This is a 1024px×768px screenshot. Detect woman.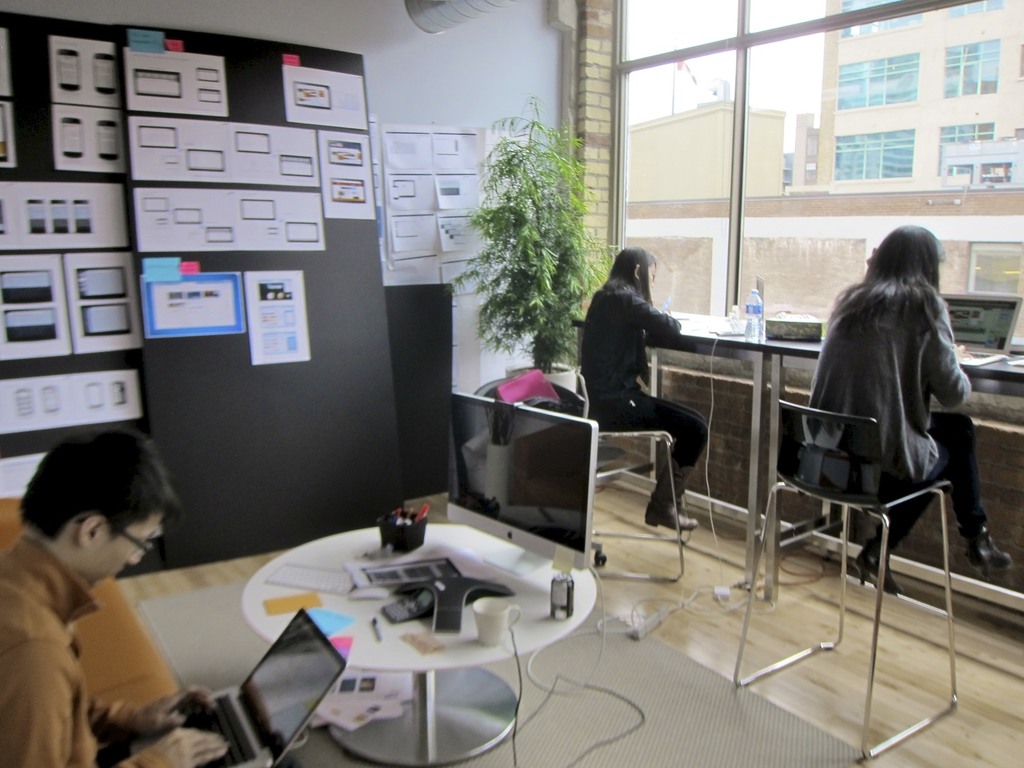
(x1=802, y1=214, x2=978, y2=582).
